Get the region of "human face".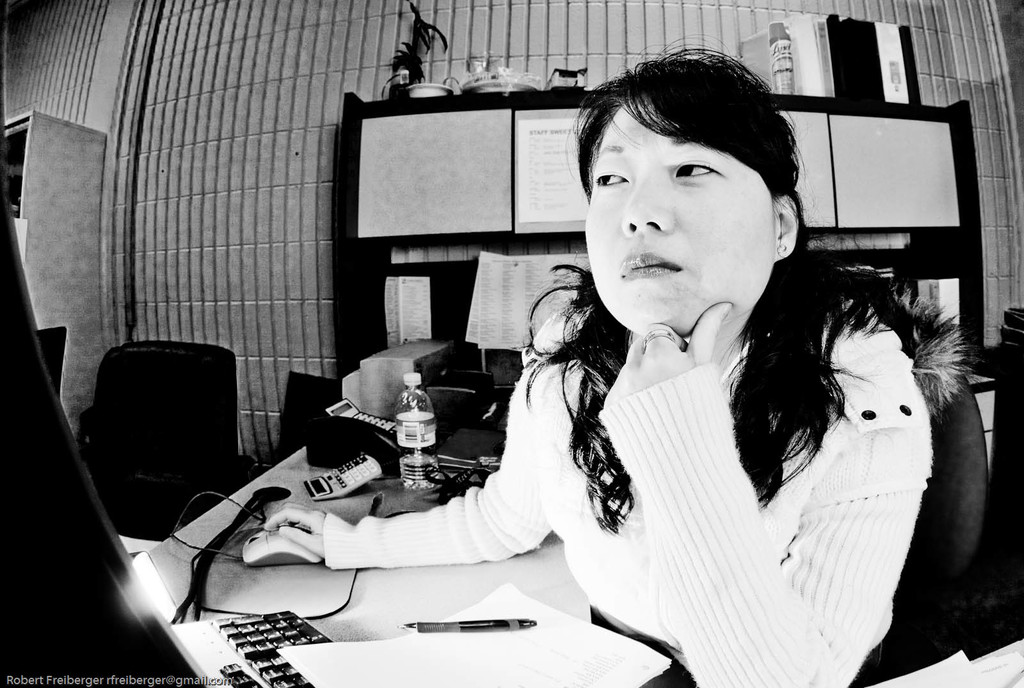
bbox=[580, 92, 783, 336].
